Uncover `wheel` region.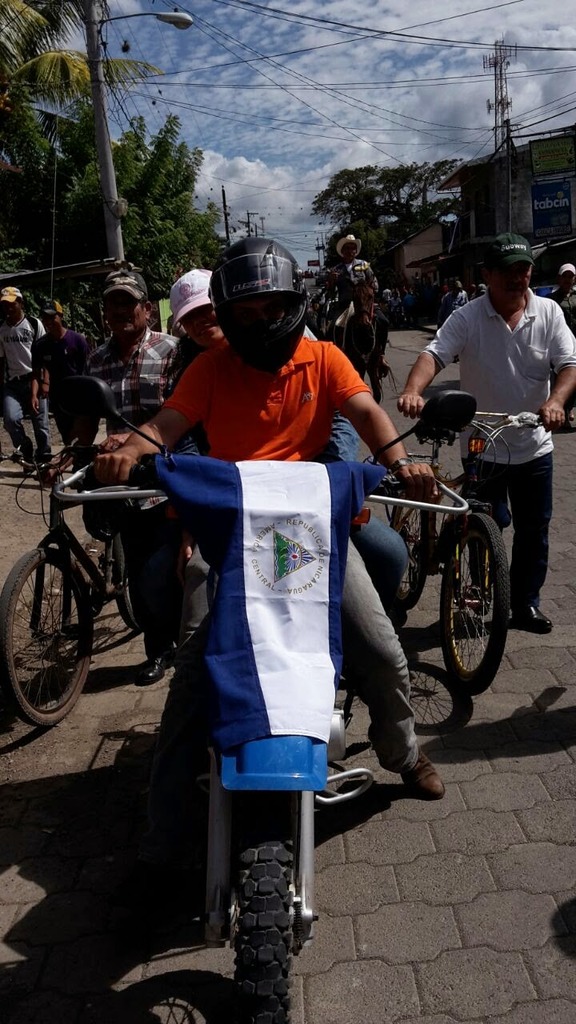
Uncovered: 2,549,94,726.
